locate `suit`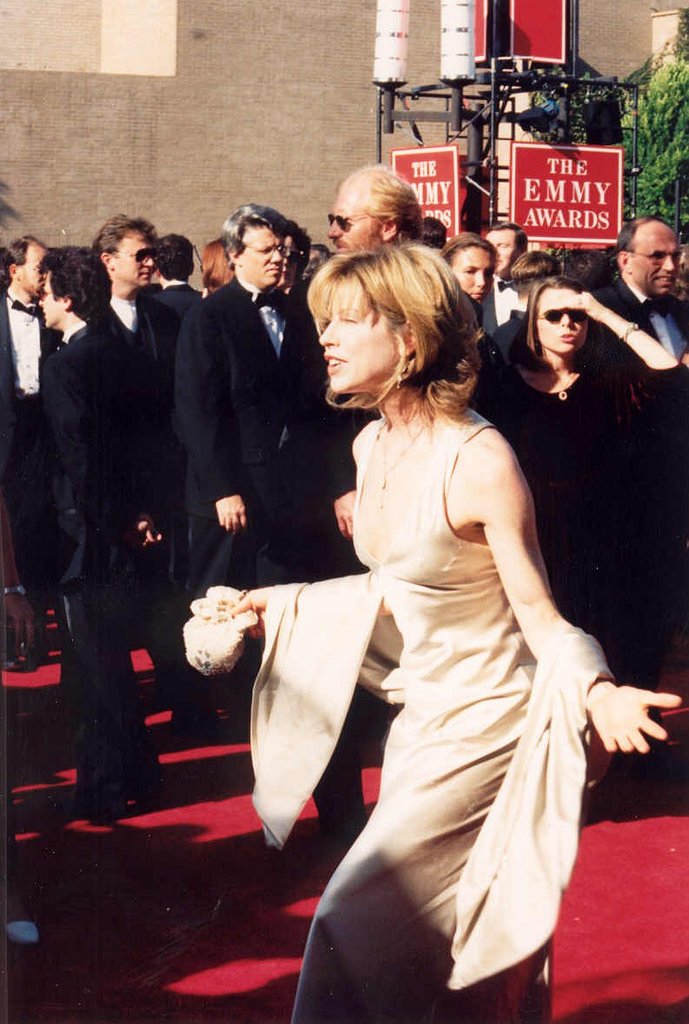
bbox=[170, 193, 317, 565]
